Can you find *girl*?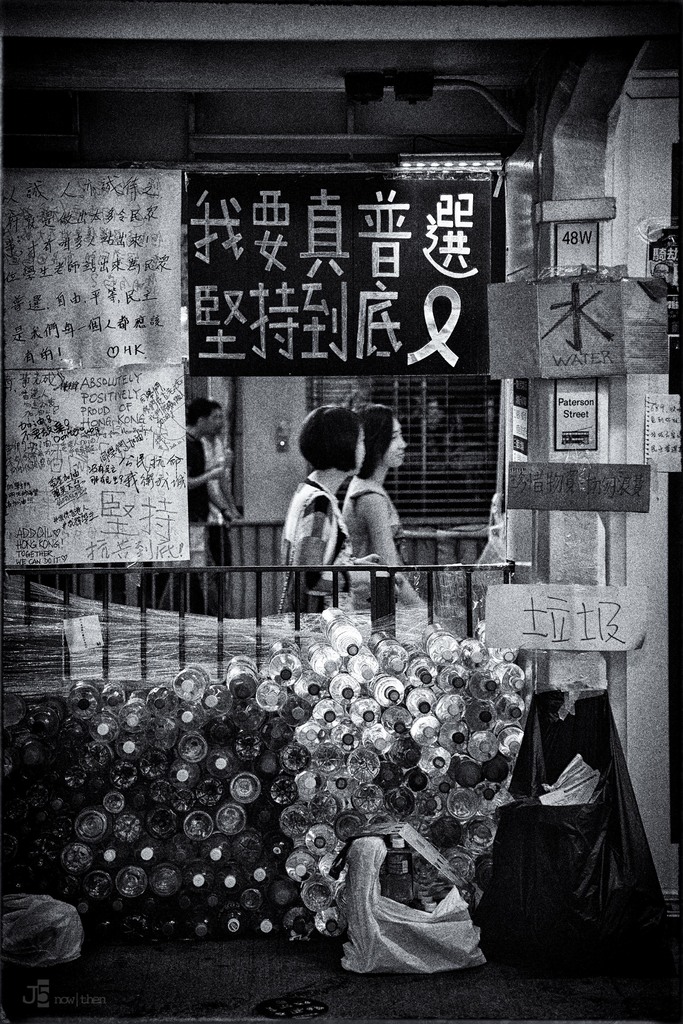
Yes, bounding box: x1=346 y1=405 x2=420 y2=605.
